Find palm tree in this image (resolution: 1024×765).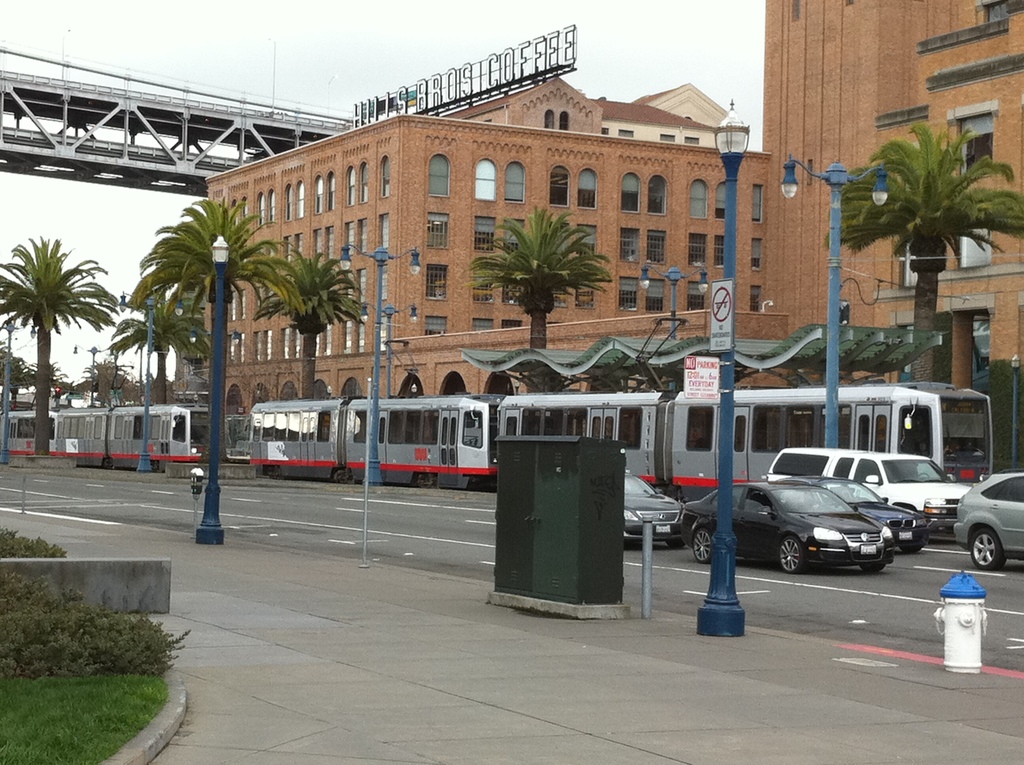
left=3, top=233, right=119, bottom=455.
